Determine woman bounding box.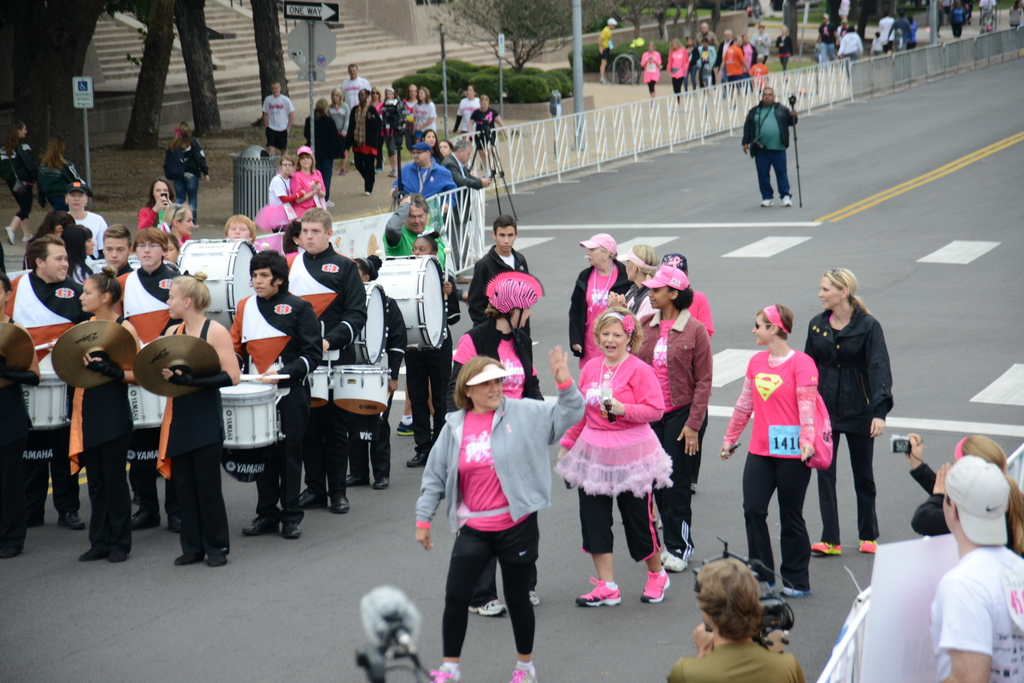
Determined: pyautogui.locateOnScreen(906, 13, 920, 52).
